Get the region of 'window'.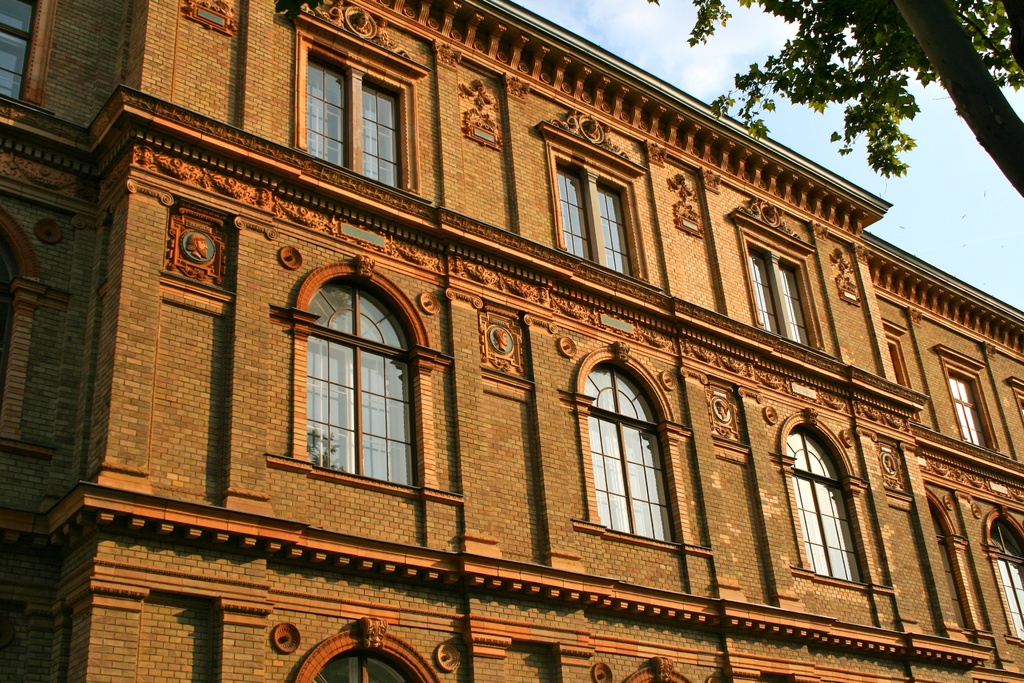
(530,107,653,288).
